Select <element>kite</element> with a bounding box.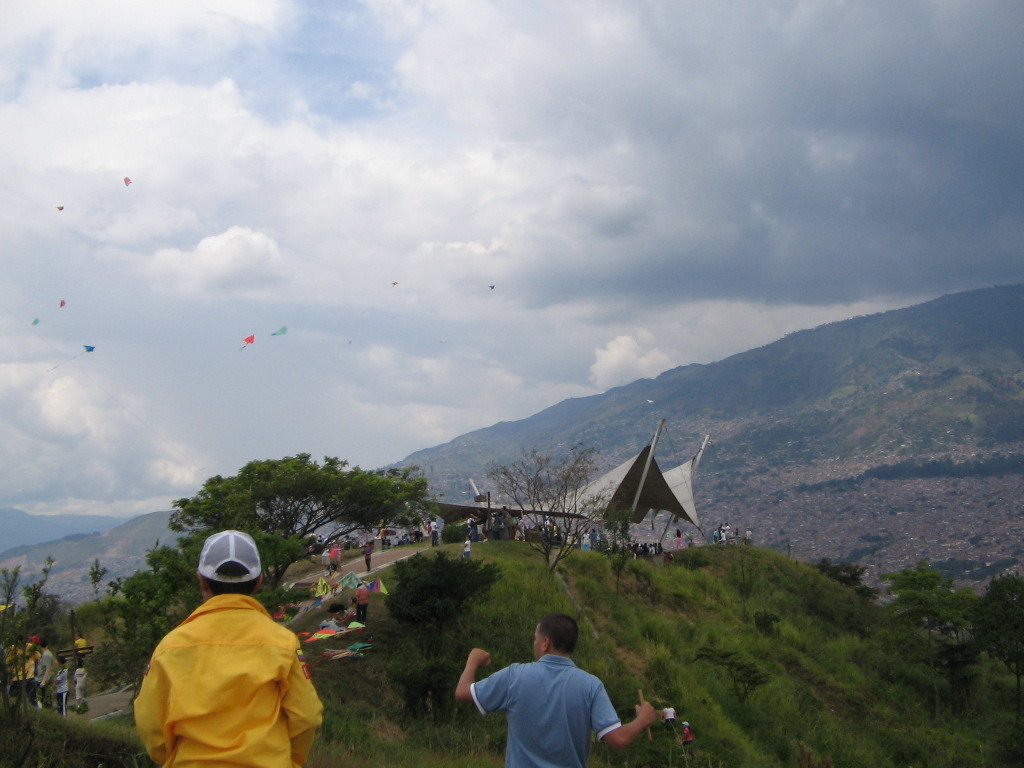
(left=364, top=575, right=389, bottom=597).
